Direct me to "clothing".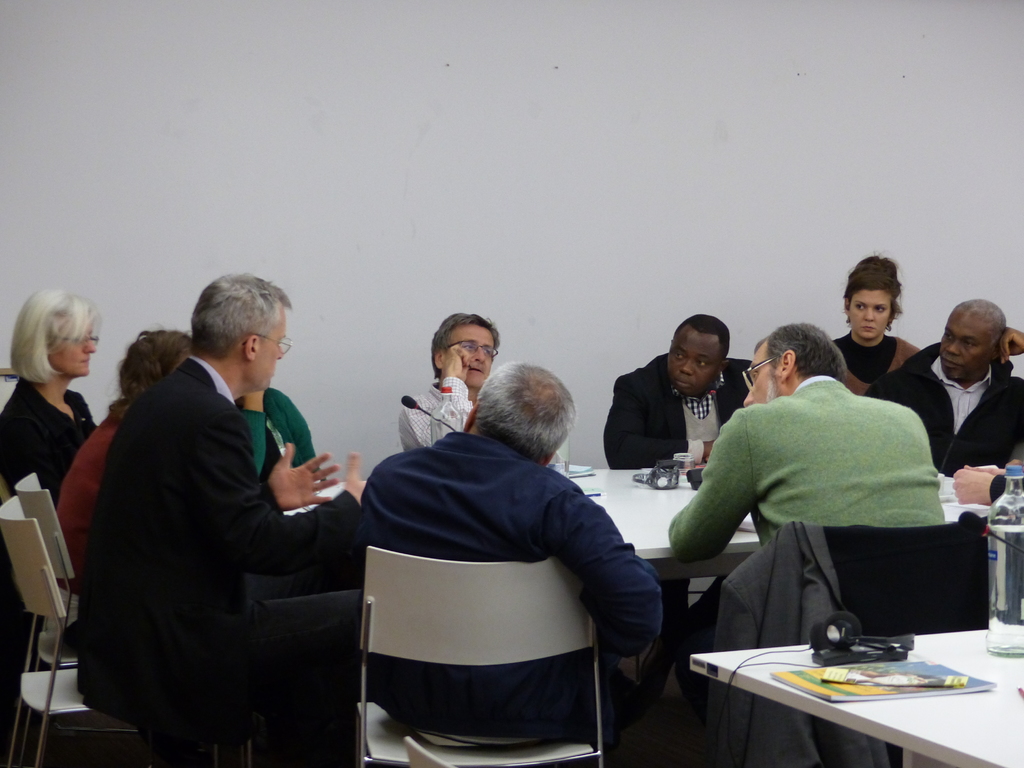
Direction: detection(860, 348, 1023, 498).
